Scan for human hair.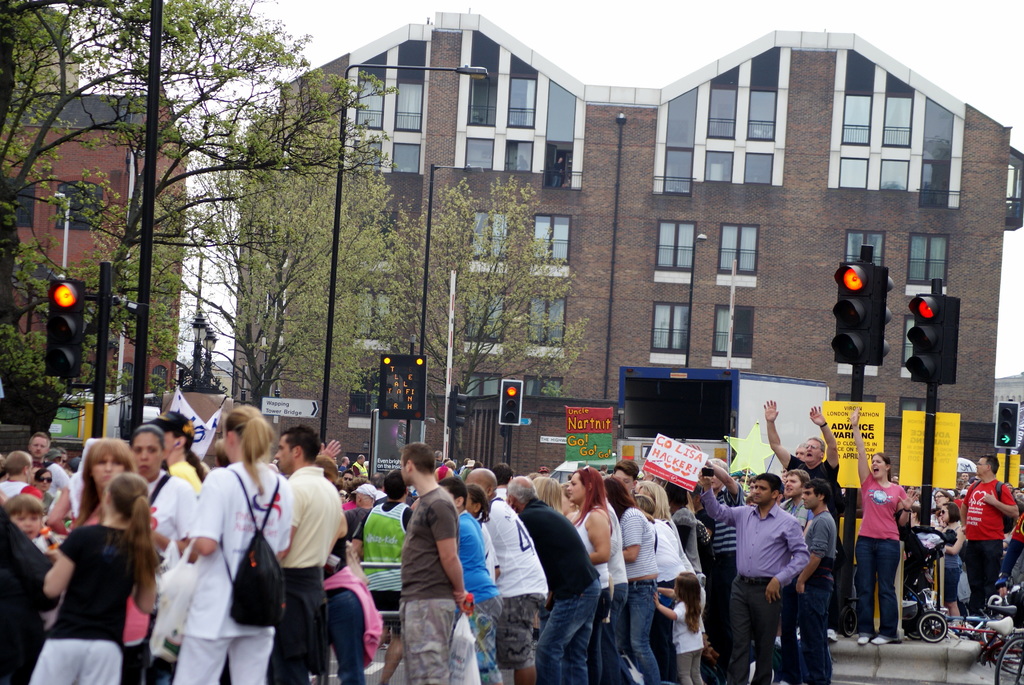
Scan result: x1=535 y1=476 x2=565 y2=514.
